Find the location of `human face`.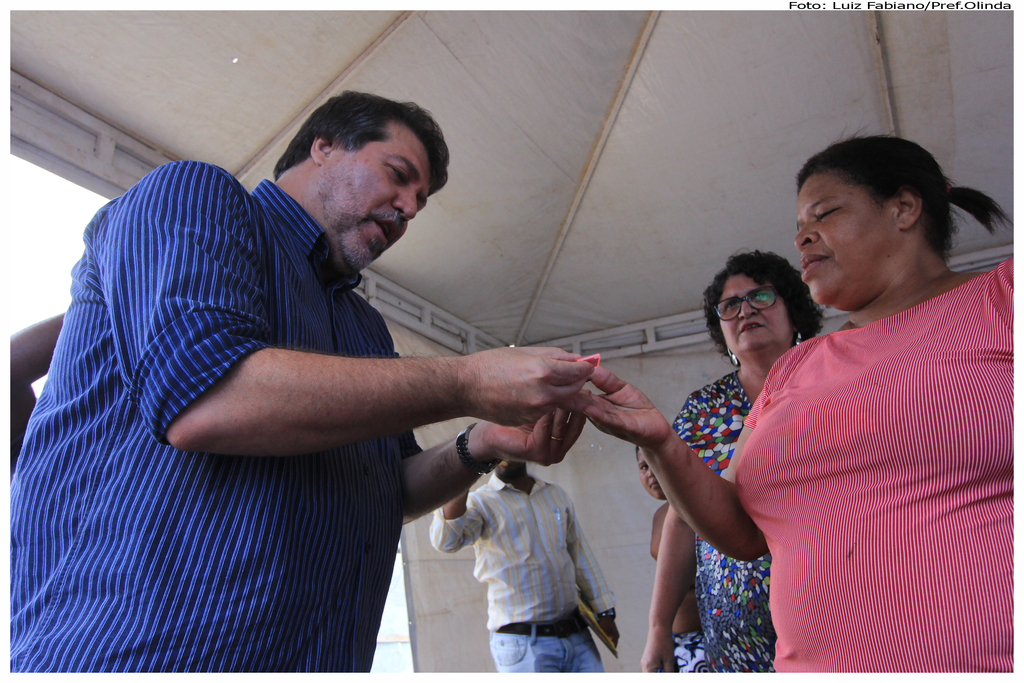
Location: 718, 273, 790, 349.
